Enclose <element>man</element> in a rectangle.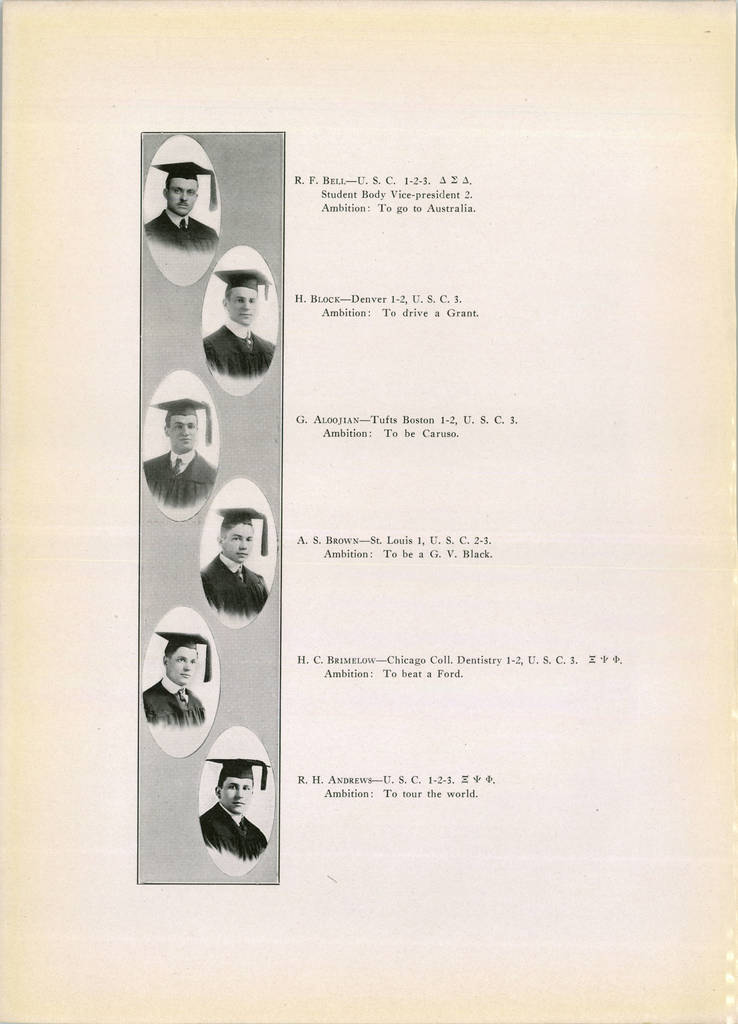
[x1=204, y1=268, x2=277, y2=387].
